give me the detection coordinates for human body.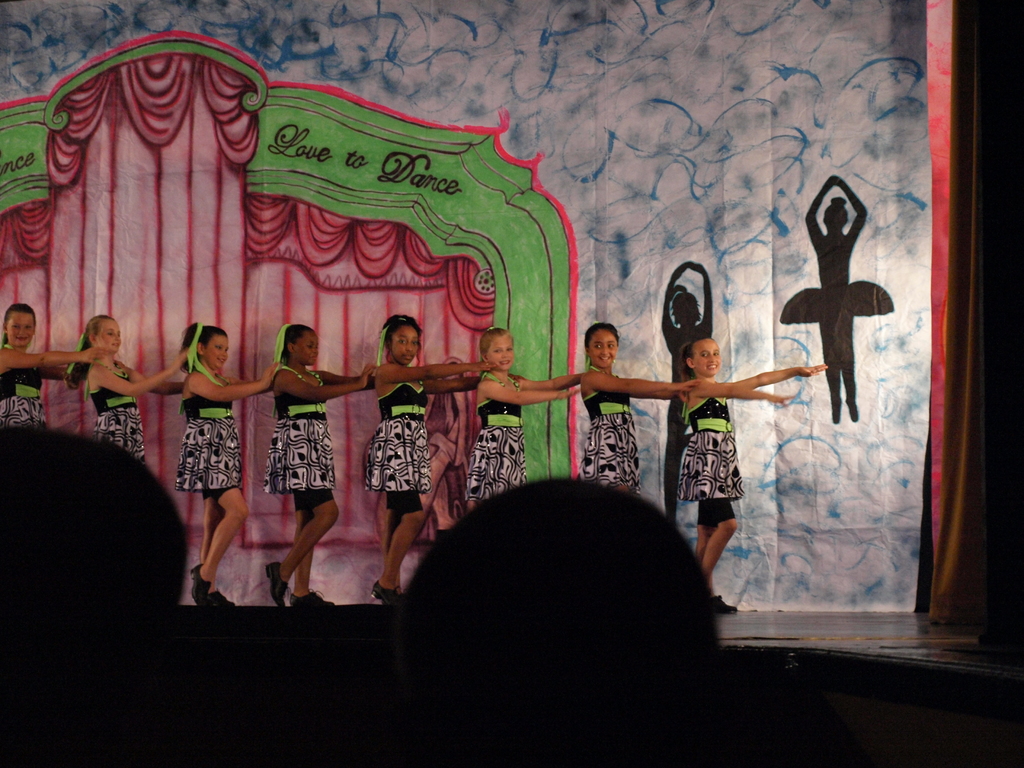
x1=467, y1=367, x2=578, y2=502.
